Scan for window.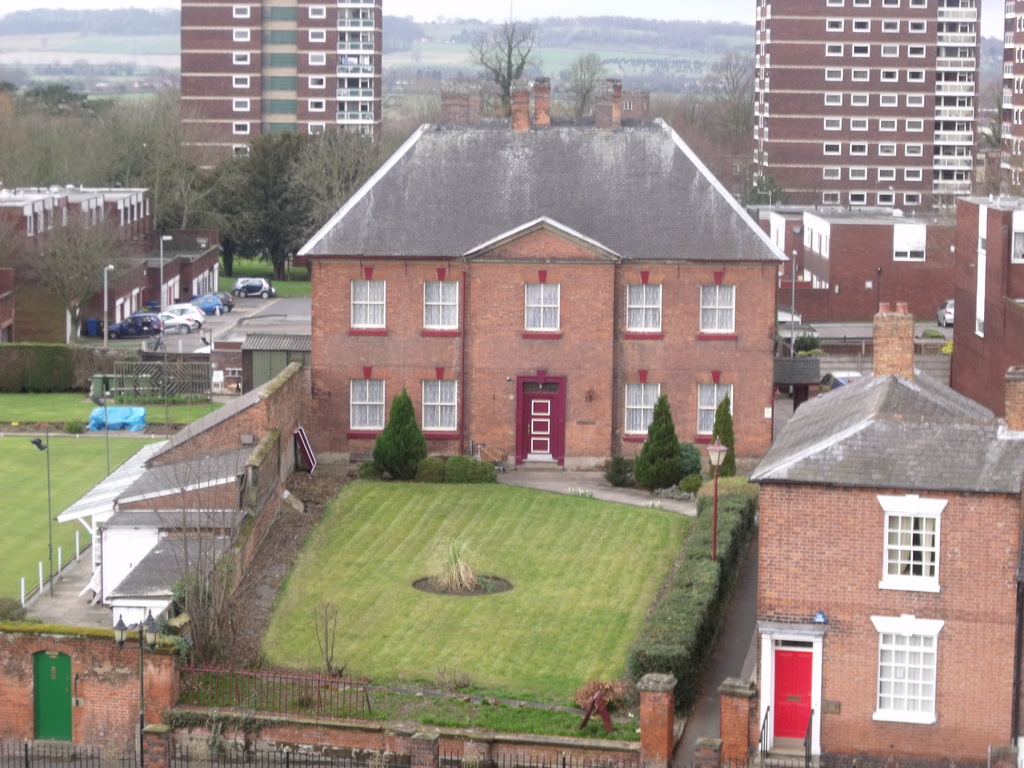
Scan result: (907, 118, 923, 129).
